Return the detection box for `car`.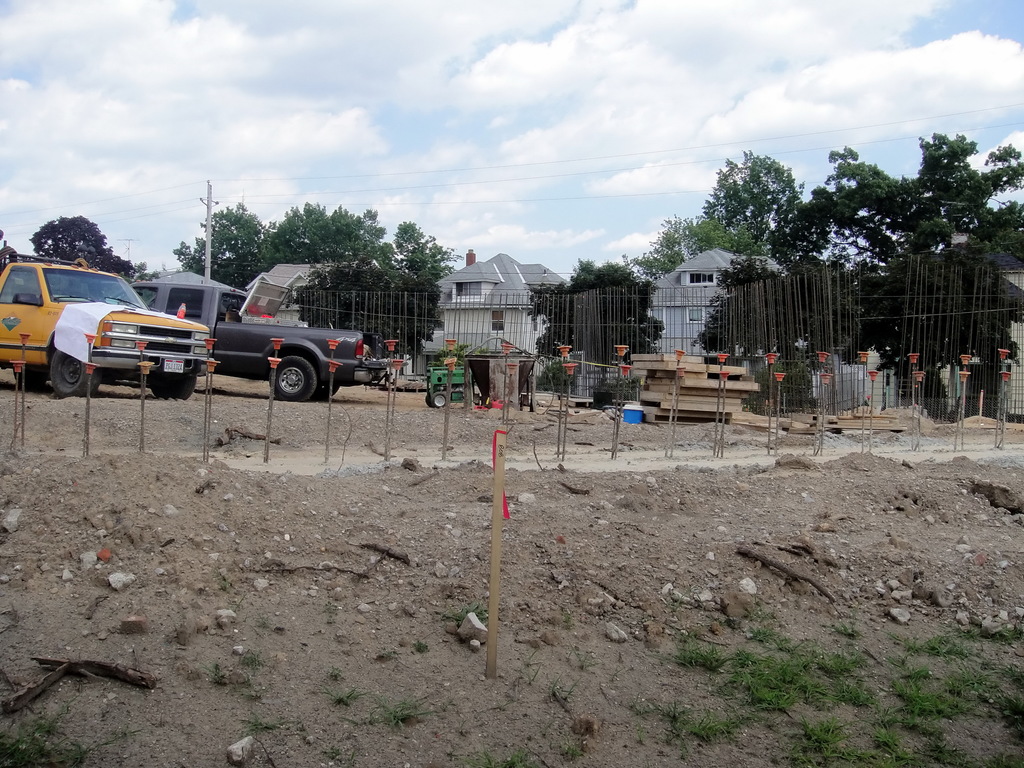
crop(131, 266, 365, 396).
